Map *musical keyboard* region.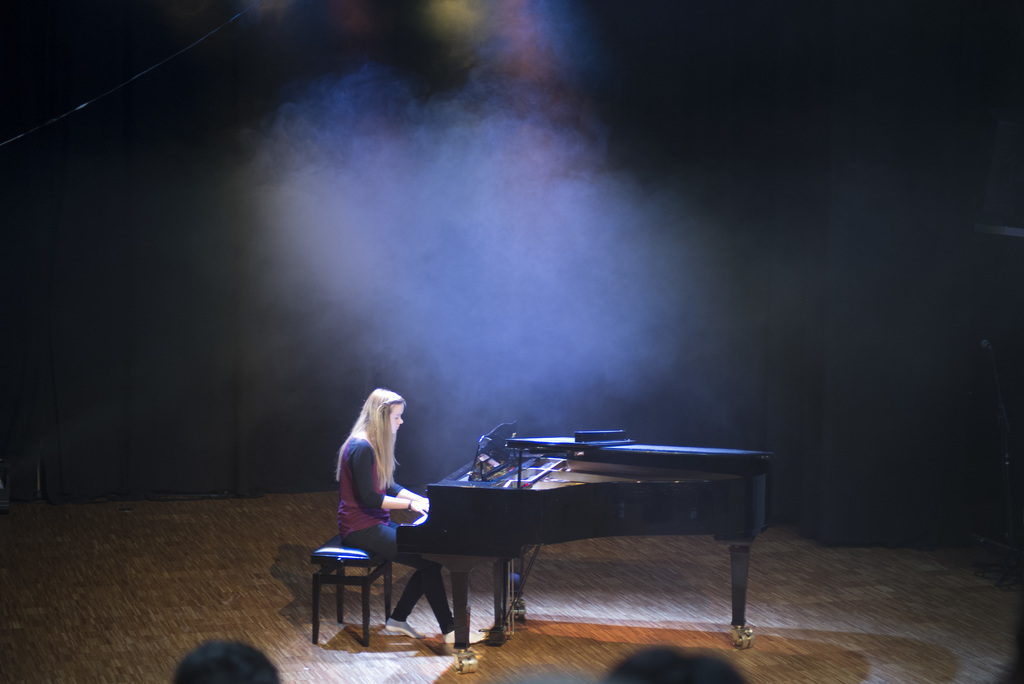
Mapped to [418, 450, 747, 636].
